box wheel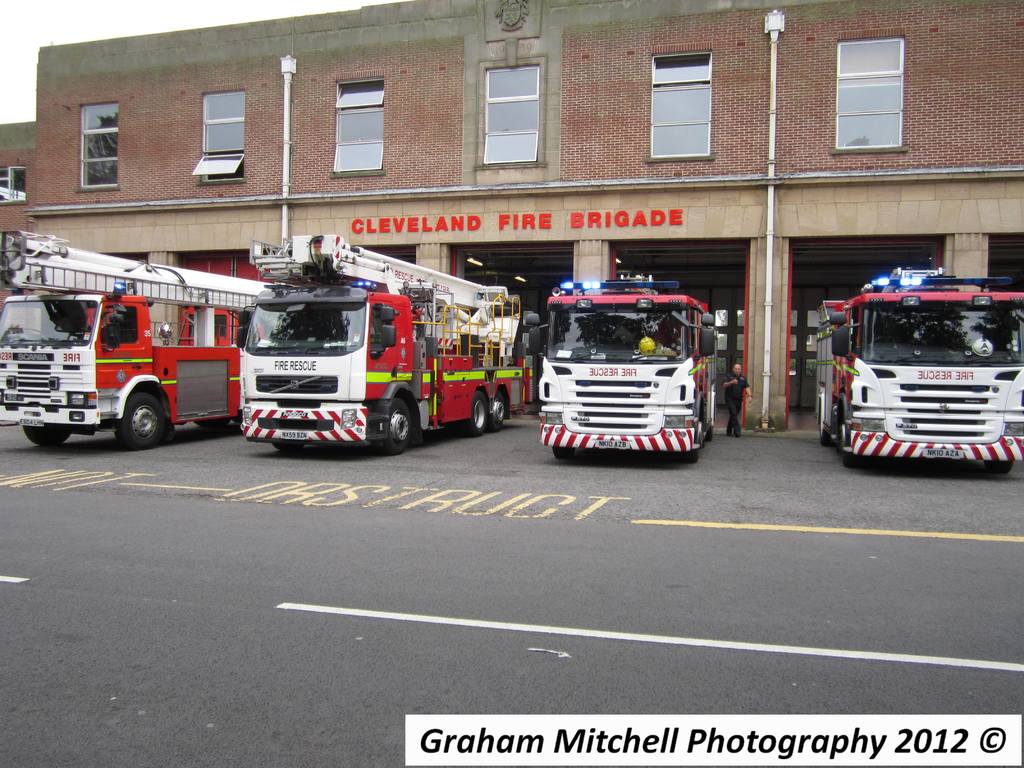
[118, 391, 167, 447]
